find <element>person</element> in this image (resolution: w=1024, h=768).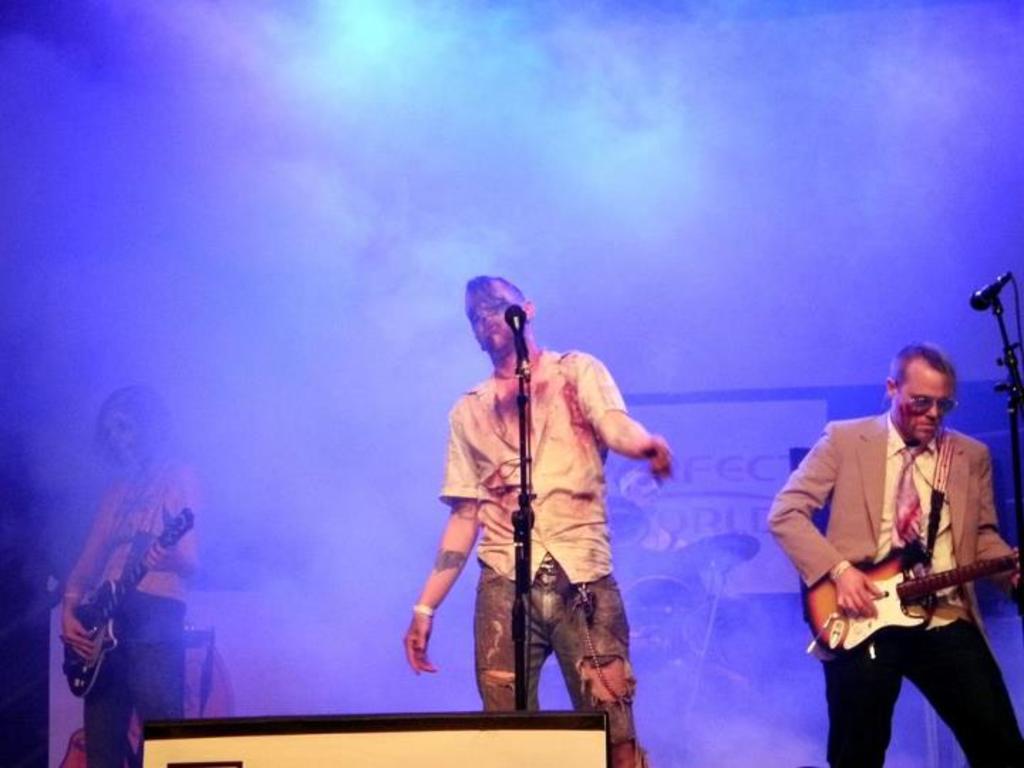
{"x1": 767, "y1": 338, "x2": 1023, "y2": 767}.
